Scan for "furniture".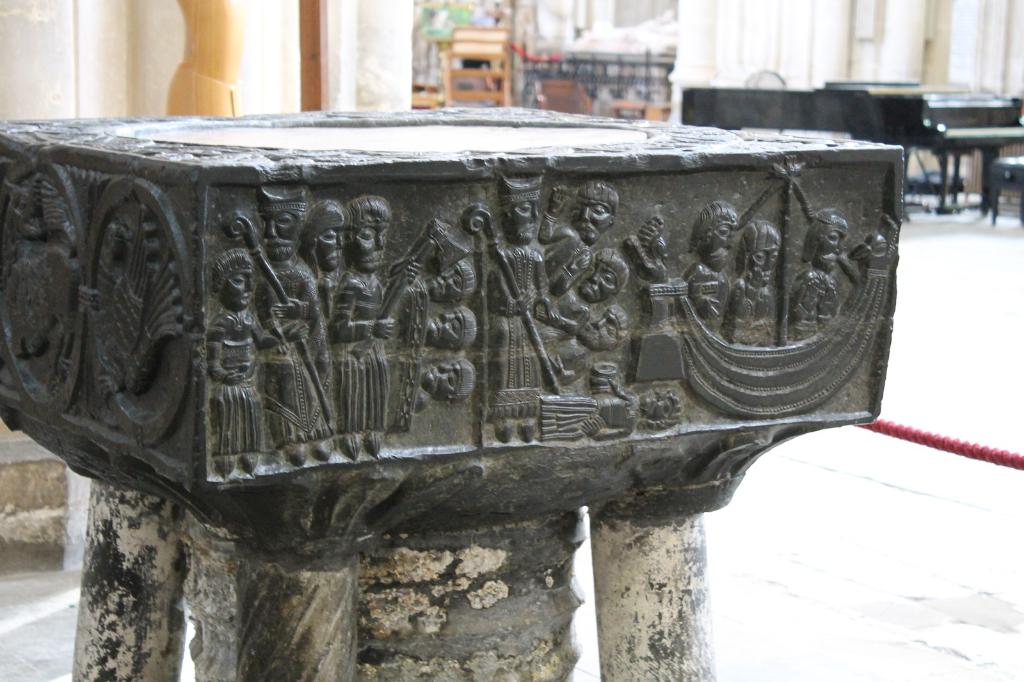
Scan result: detection(533, 80, 592, 115).
